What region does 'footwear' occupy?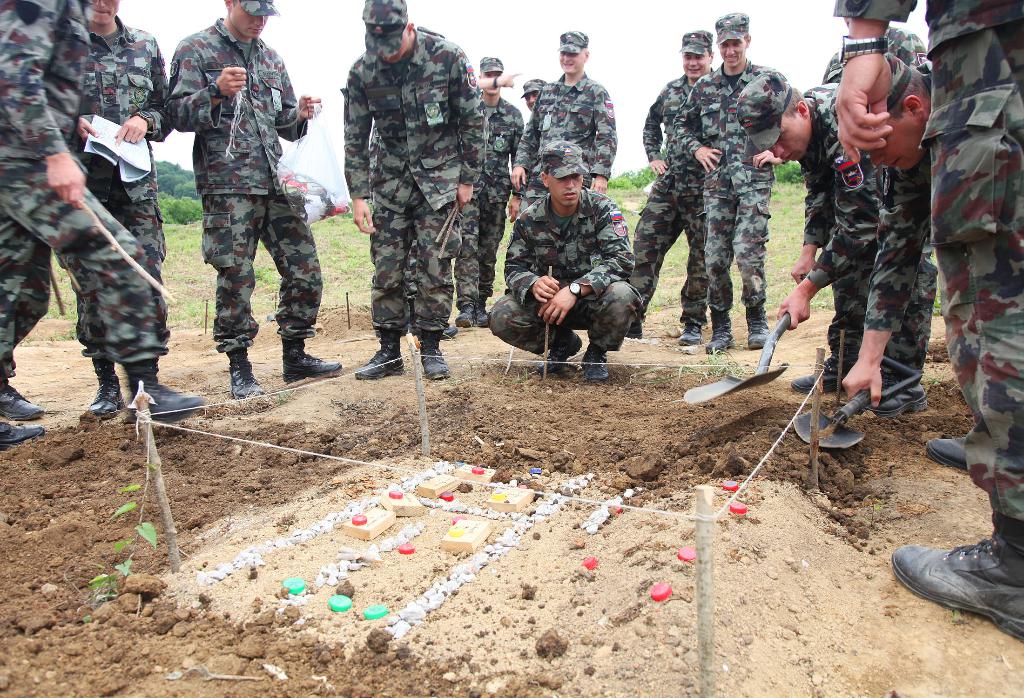
x1=0, y1=415, x2=49, y2=450.
